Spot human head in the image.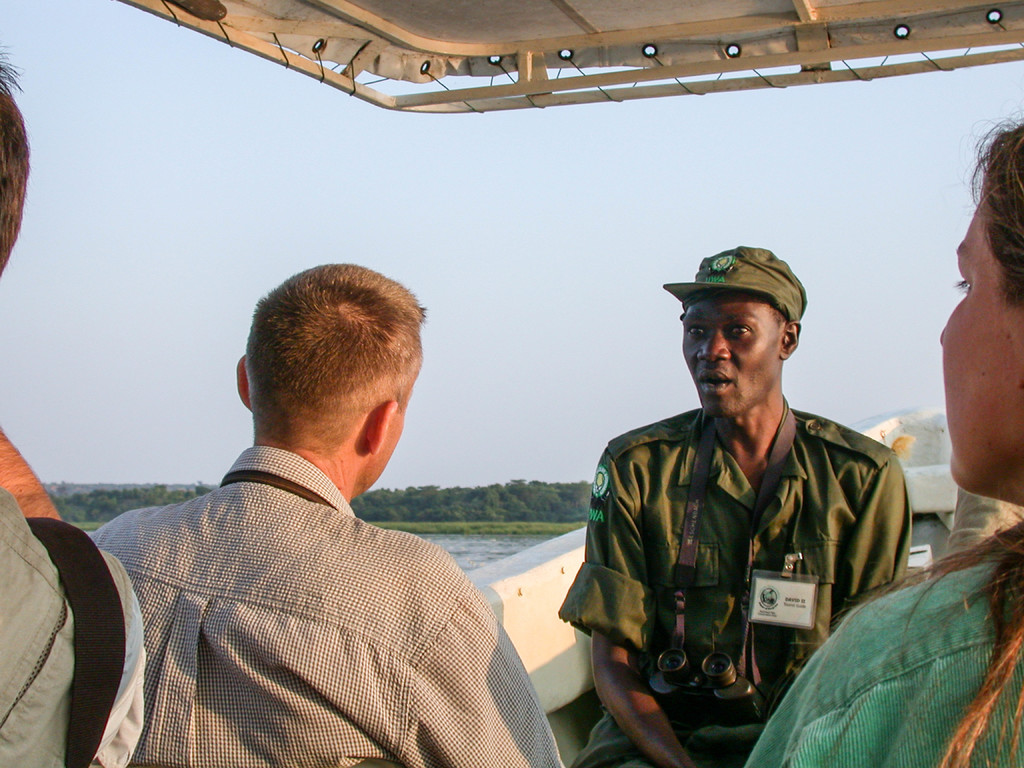
human head found at crop(936, 116, 1023, 507).
